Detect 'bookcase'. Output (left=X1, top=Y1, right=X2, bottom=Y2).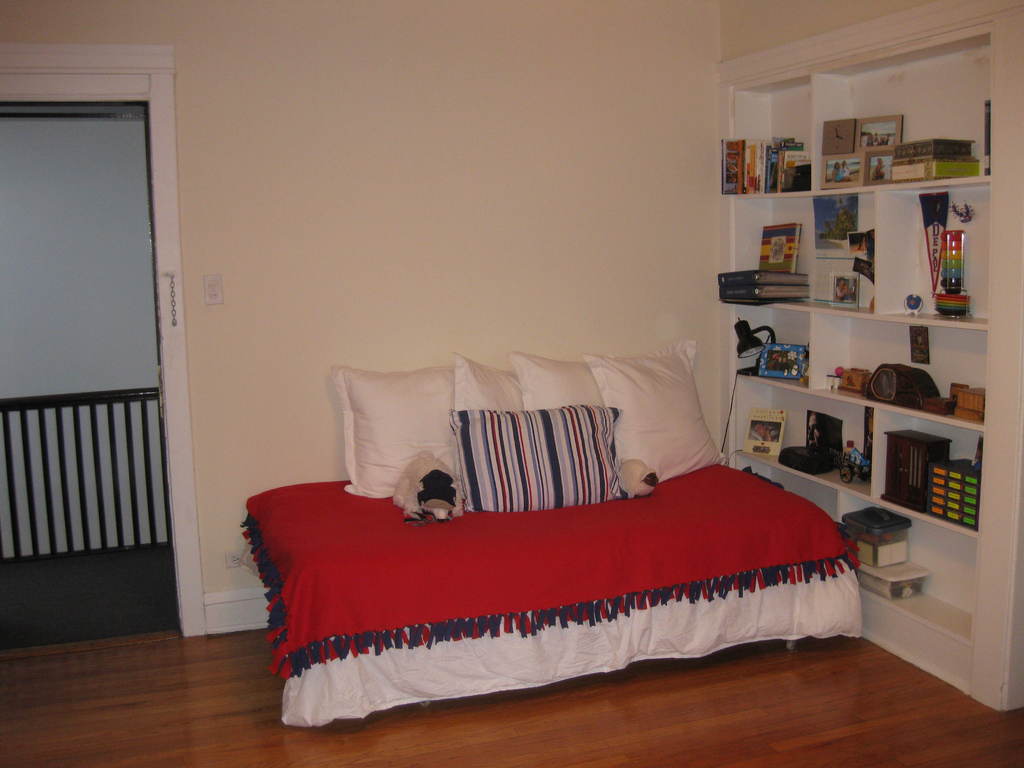
(left=722, top=24, right=988, bottom=648).
